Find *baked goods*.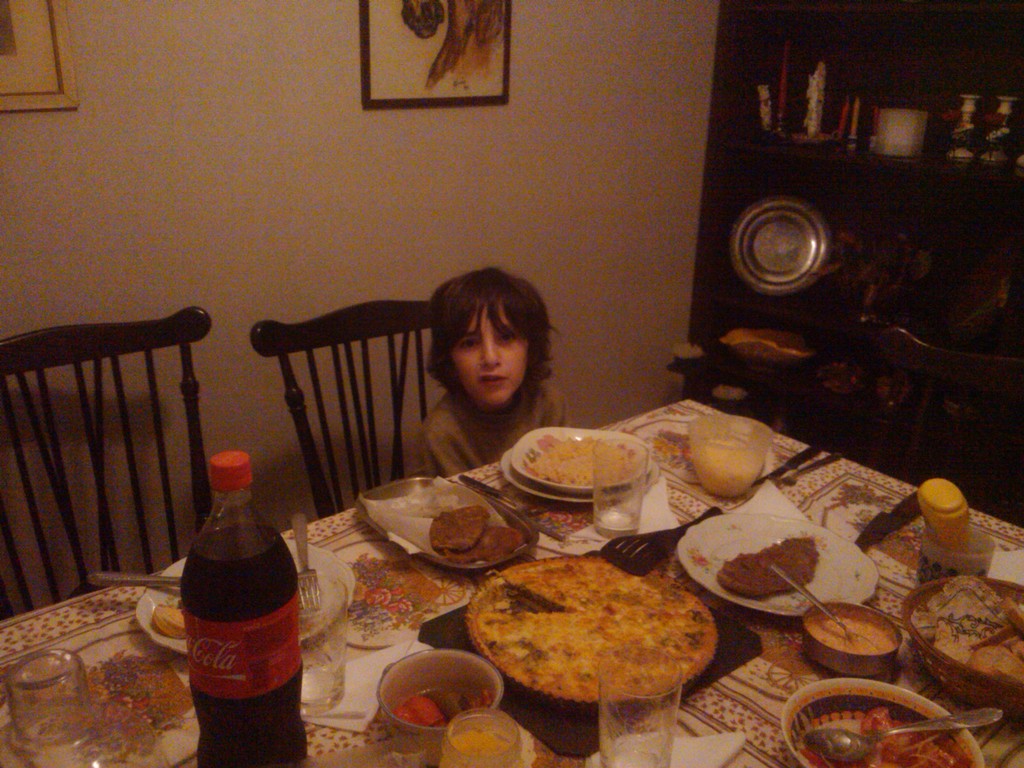
[left=448, top=523, right=525, bottom=564].
